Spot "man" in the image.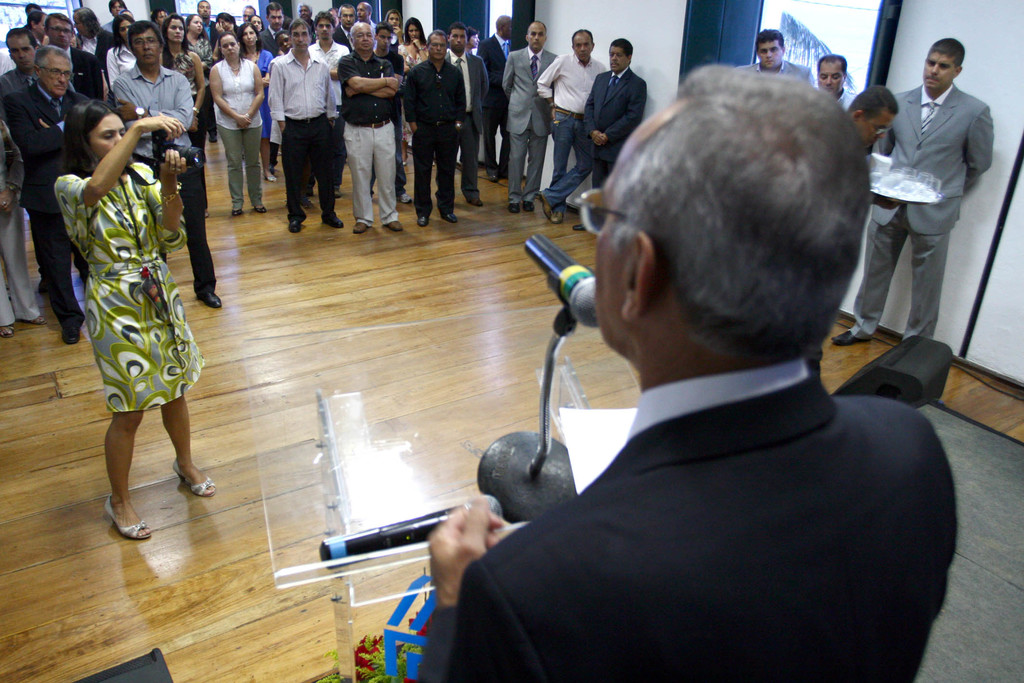
"man" found at l=241, t=4, r=257, b=33.
